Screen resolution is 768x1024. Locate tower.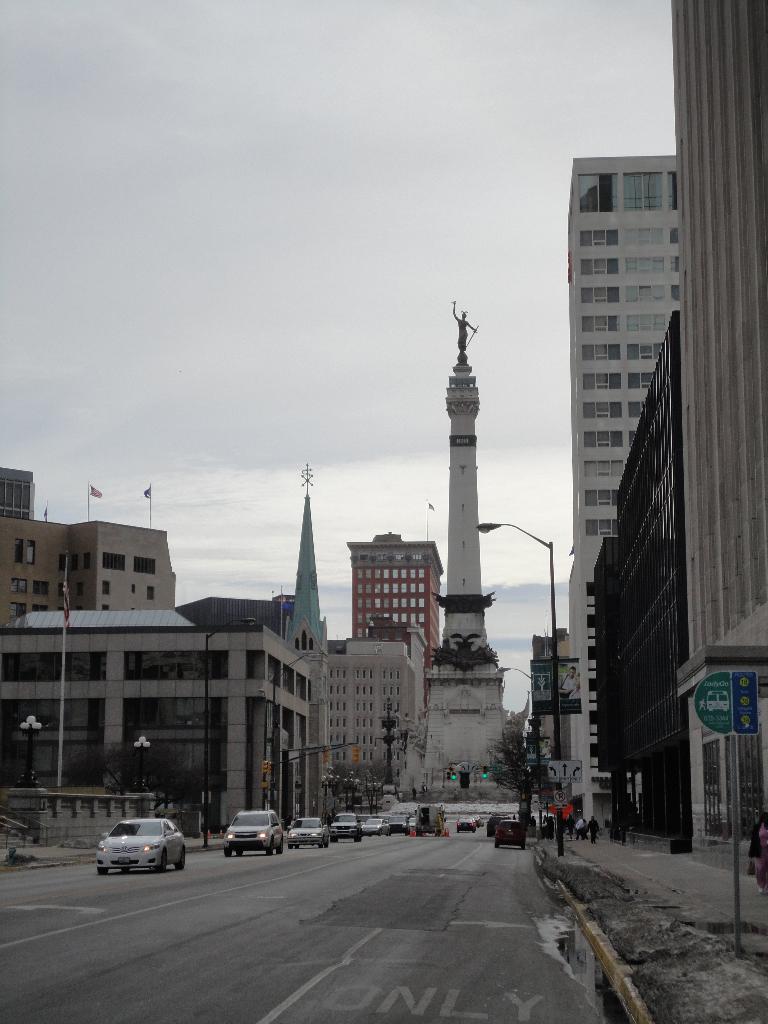
[left=422, top=298, right=505, bottom=778].
